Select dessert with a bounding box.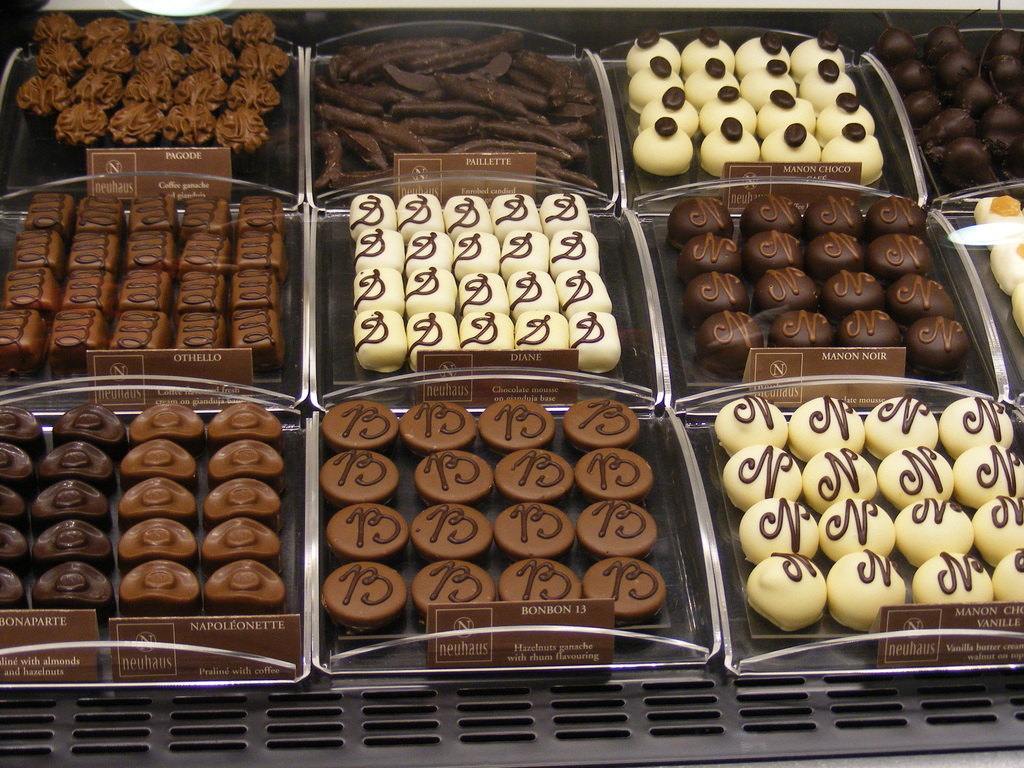
select_region(504, 556, 577, 612).
